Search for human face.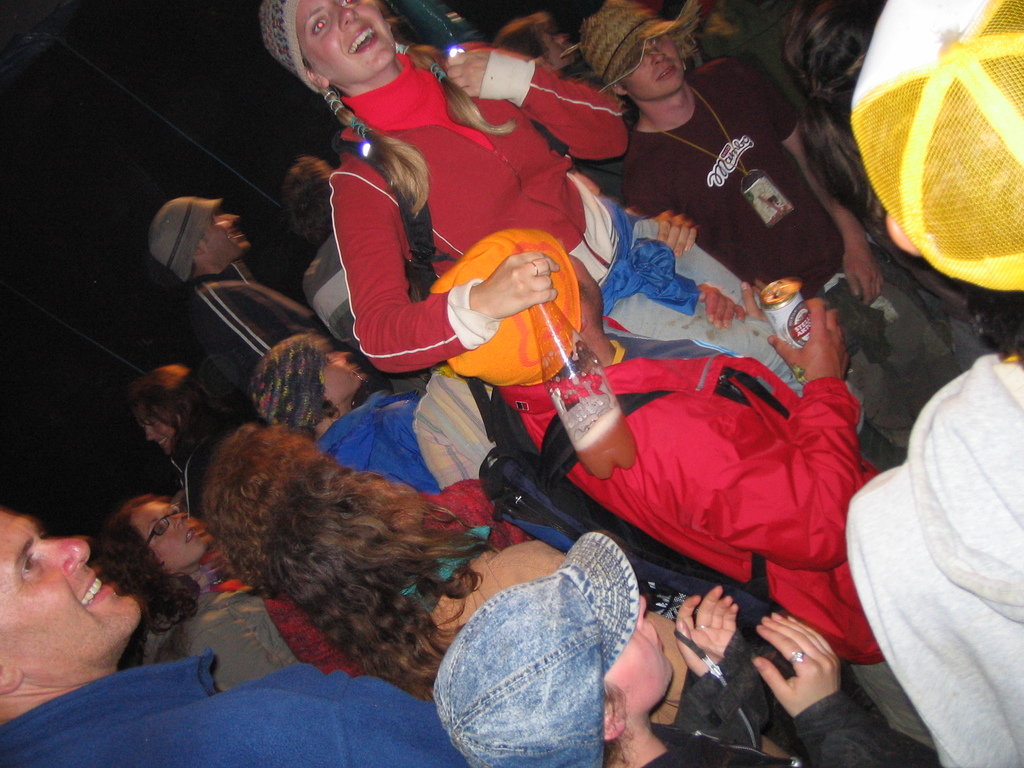
Found at <region>604, 593, 673, 717</region>.
